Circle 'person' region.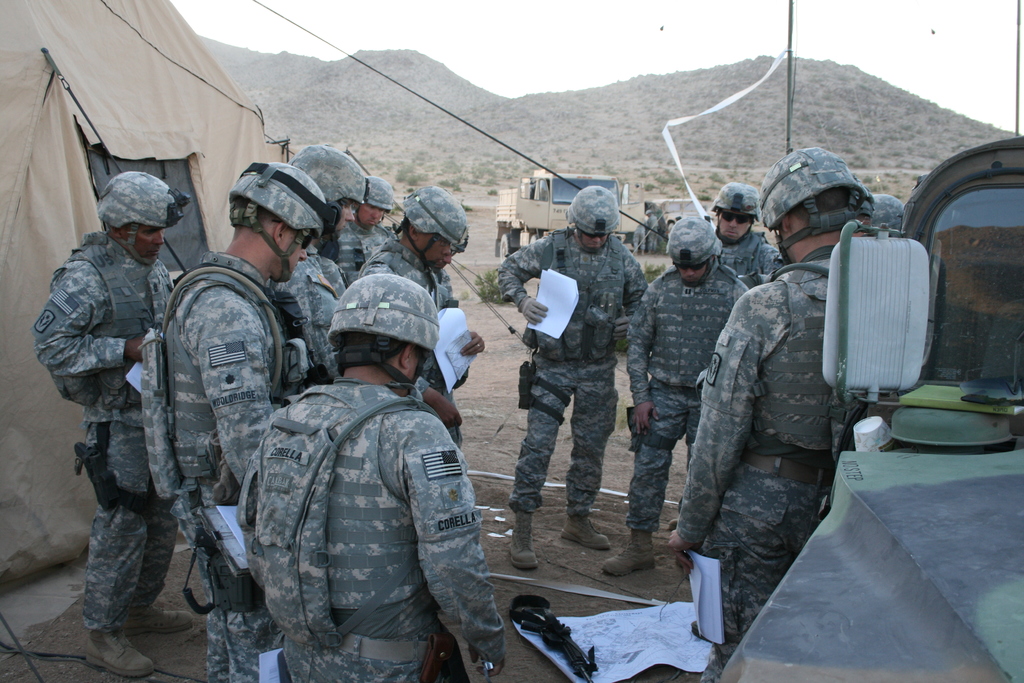
Region: left=603, top=214, right=751, bottom=575.
